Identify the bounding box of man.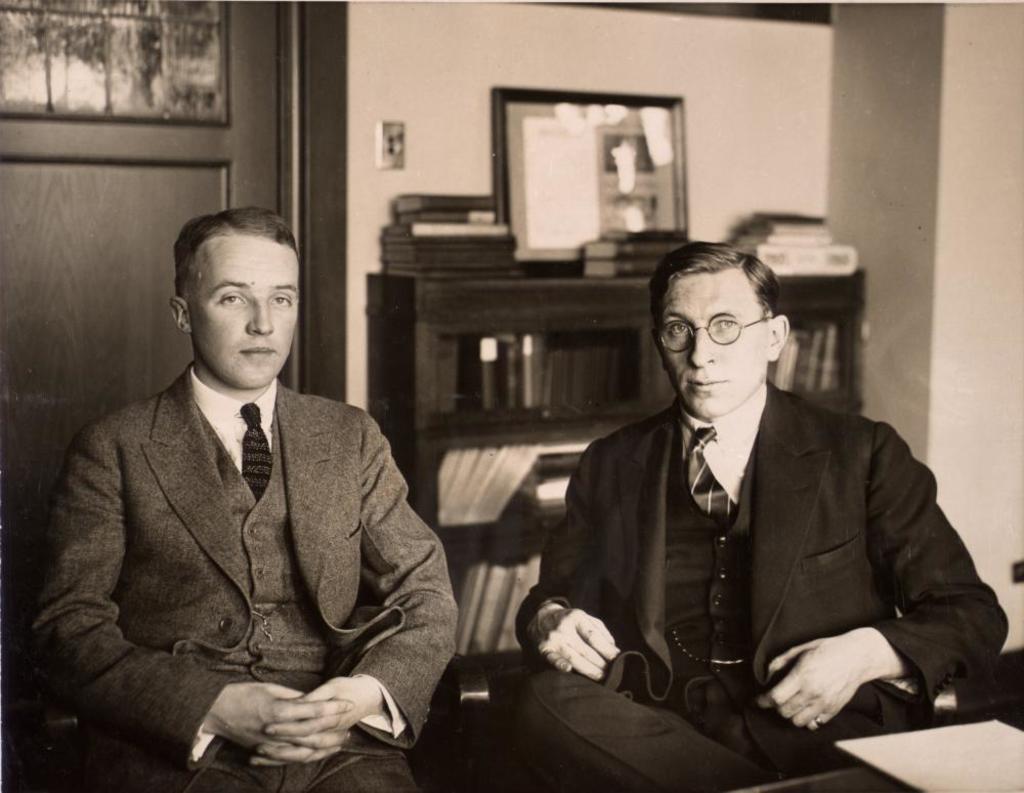
(538, 235, 968, 785).
